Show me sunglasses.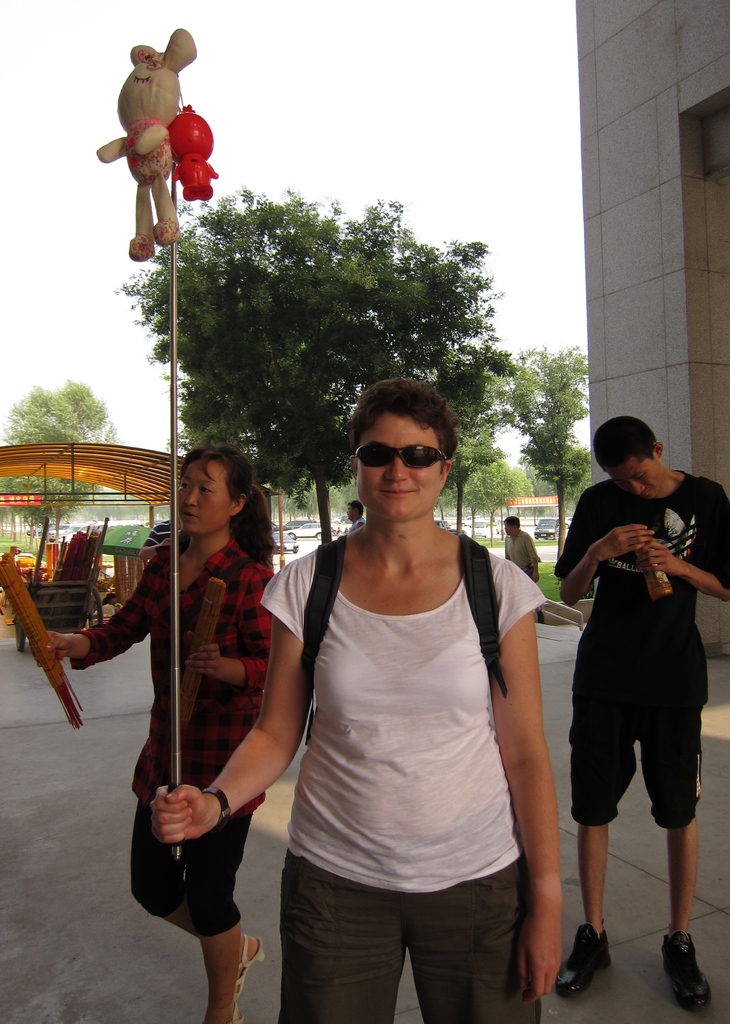
sunglasses is here: <box>356,442,450,464</box>.
